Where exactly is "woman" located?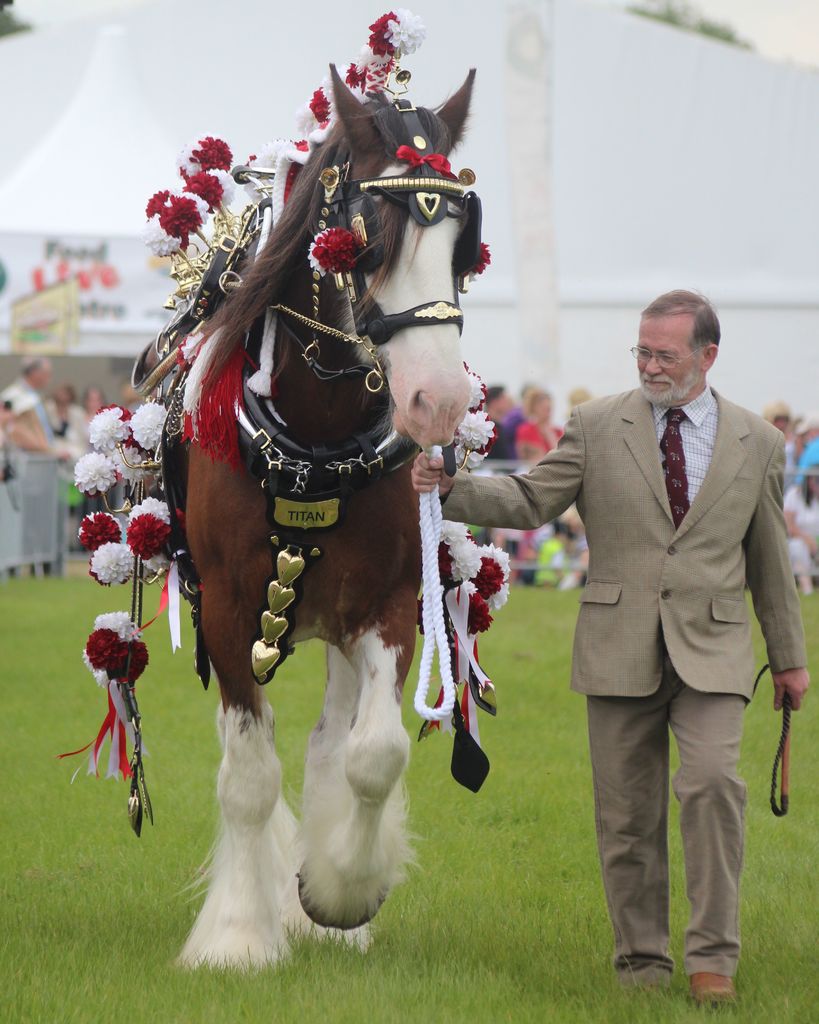
Its bounding box is select_region(489, 384, 584, 582).
